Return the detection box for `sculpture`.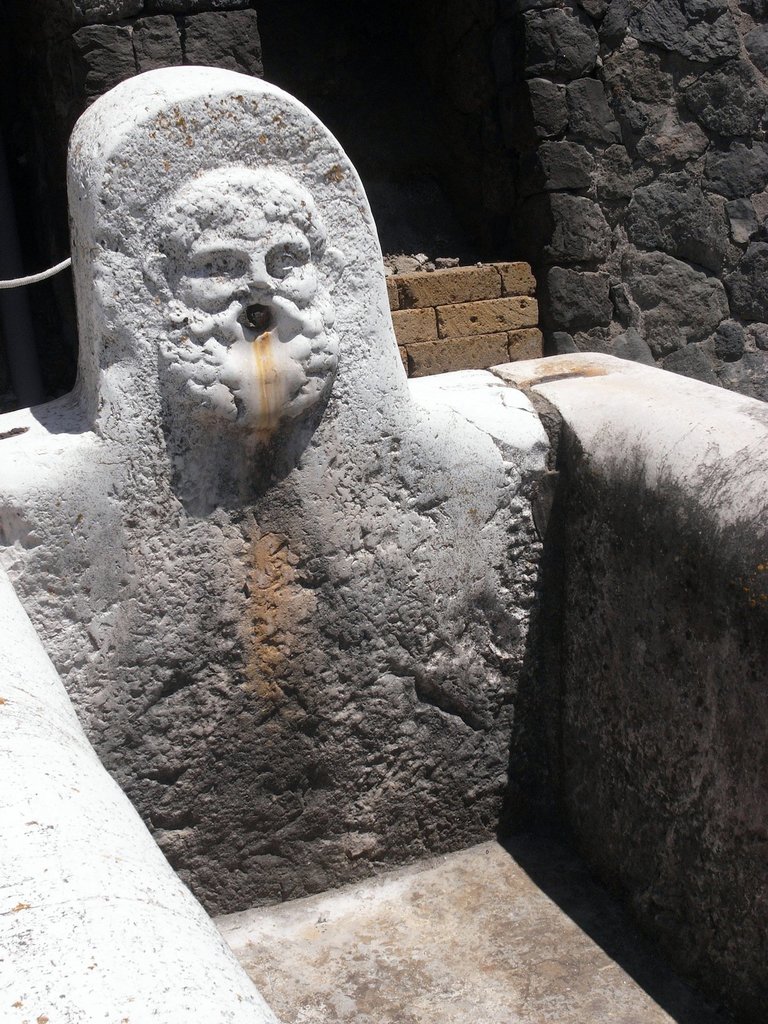
134,162,335,433.
